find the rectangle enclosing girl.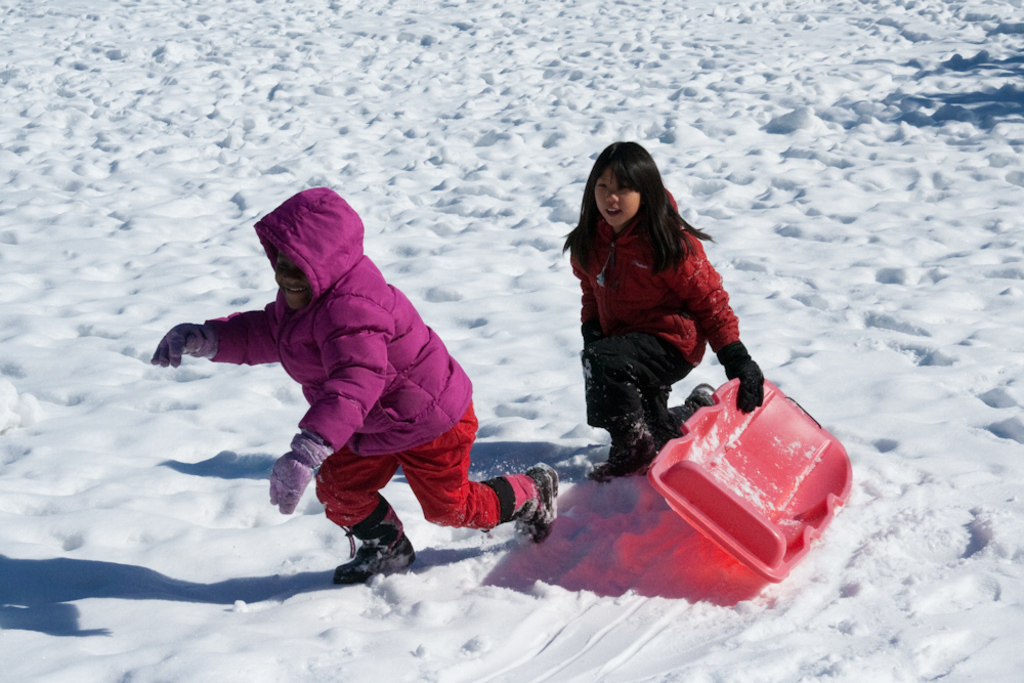
(left=557, top=132, right=767, bottom=482).
